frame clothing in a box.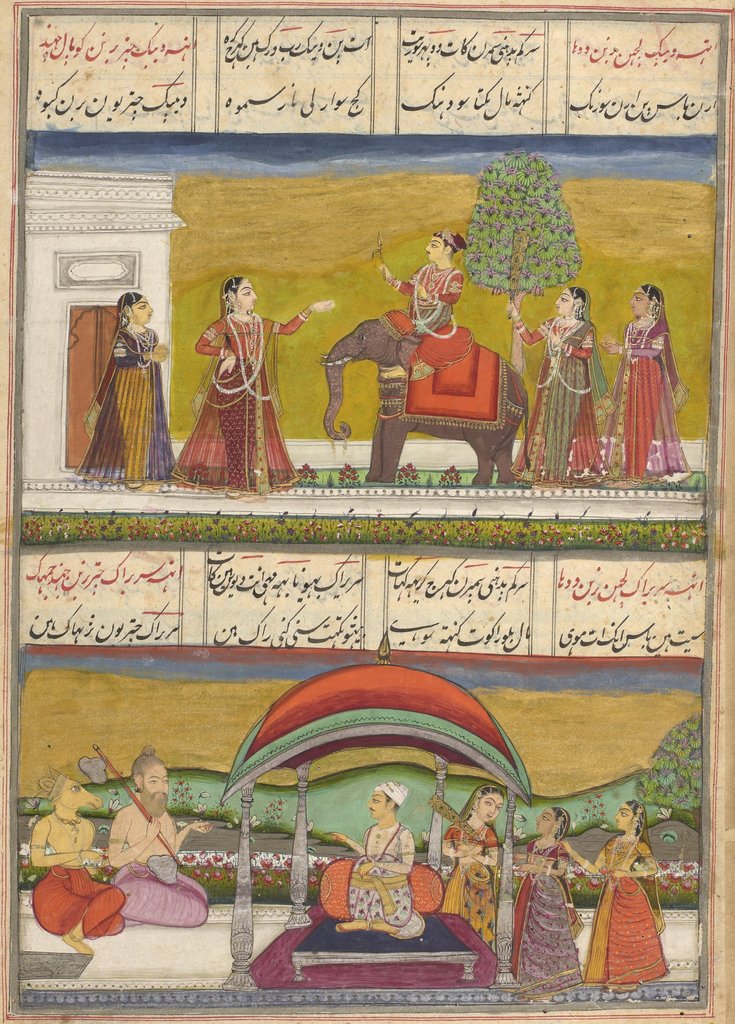
left=513, top=810, right=585, bottom=1000.
